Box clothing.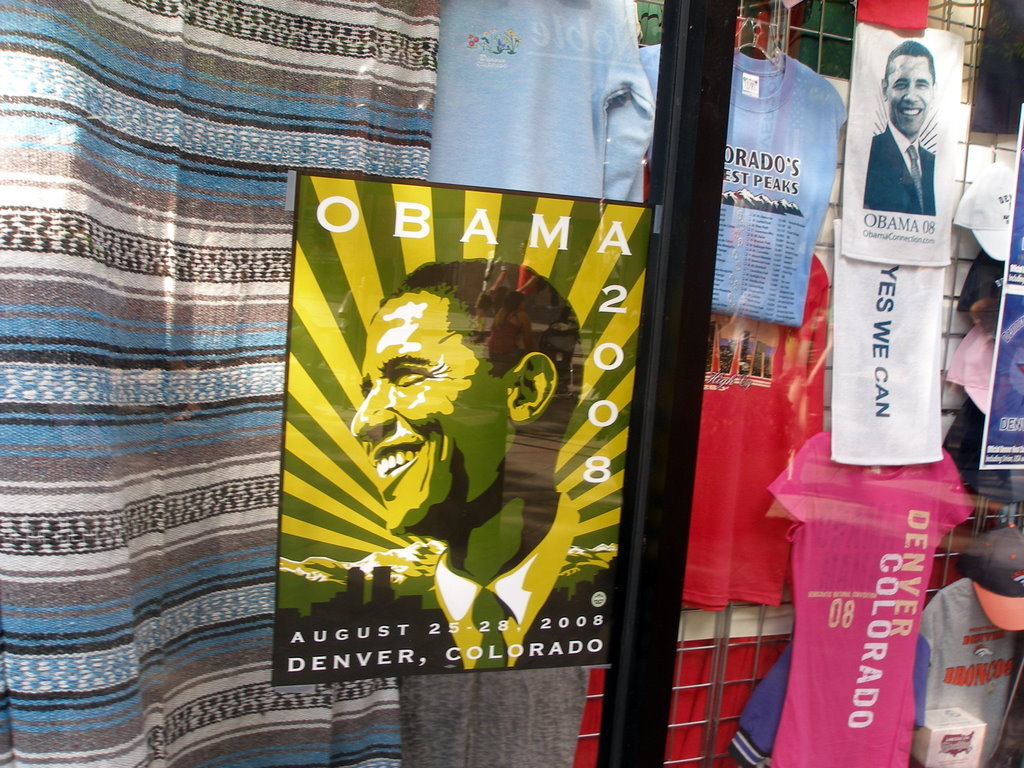
Rect(709, 39, 845, 329).
